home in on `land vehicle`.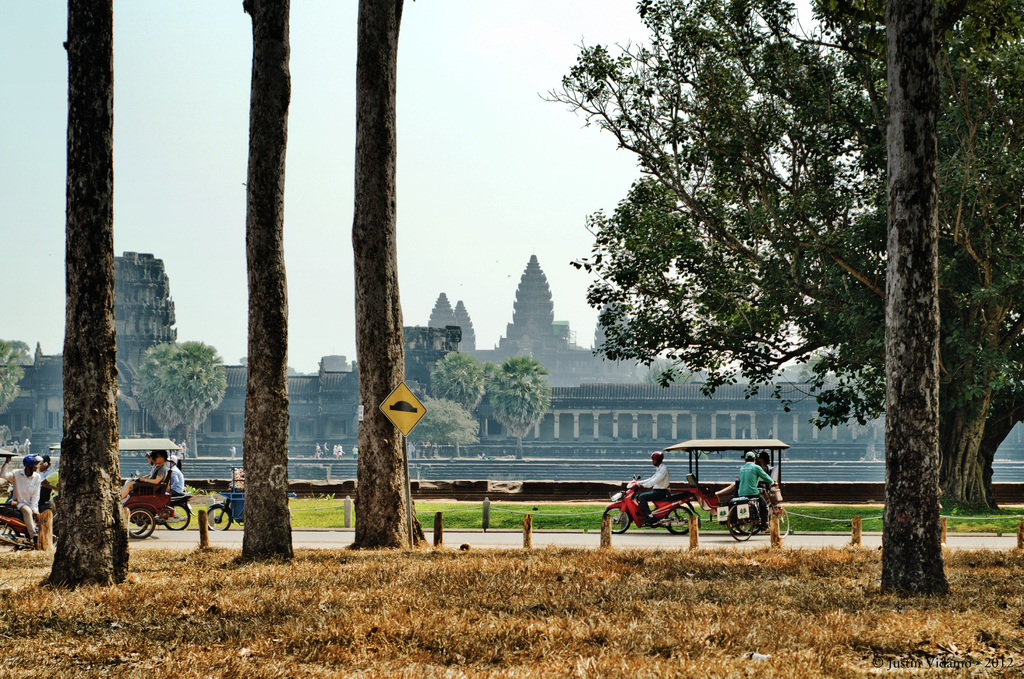
Homed in at (left=168, top=487, right=195, bottom=530).
